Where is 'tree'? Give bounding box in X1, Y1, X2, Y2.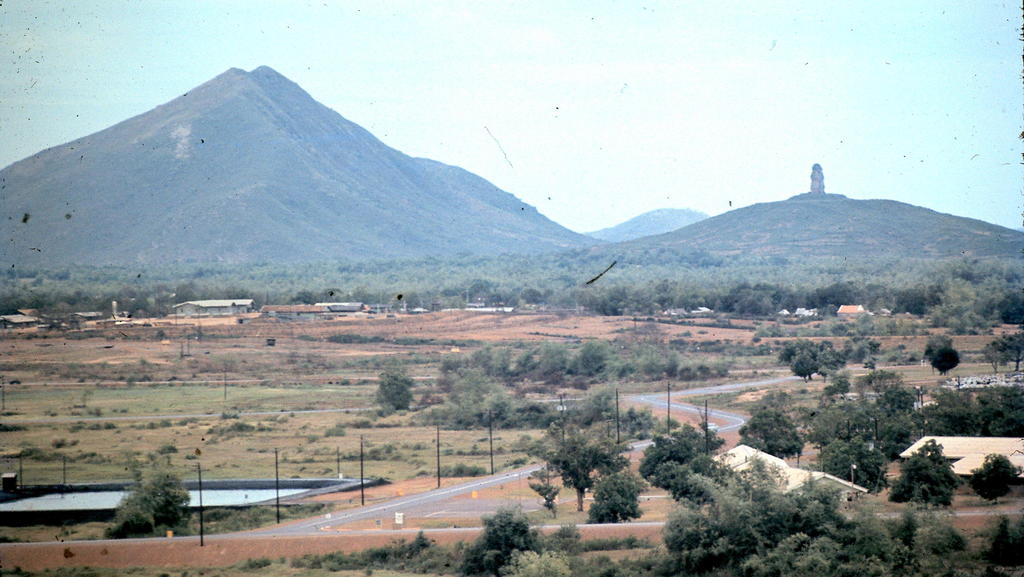
924, 341, 972, 378.
